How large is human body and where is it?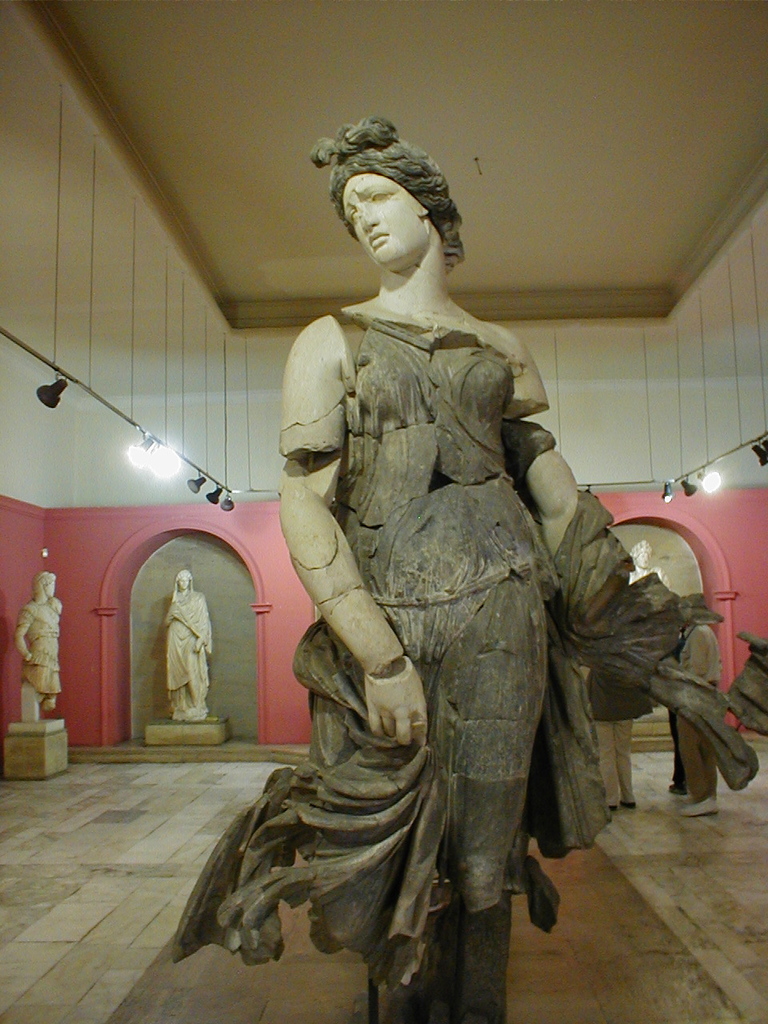
Bounding box: bbox(162, 566, 211, 722).
